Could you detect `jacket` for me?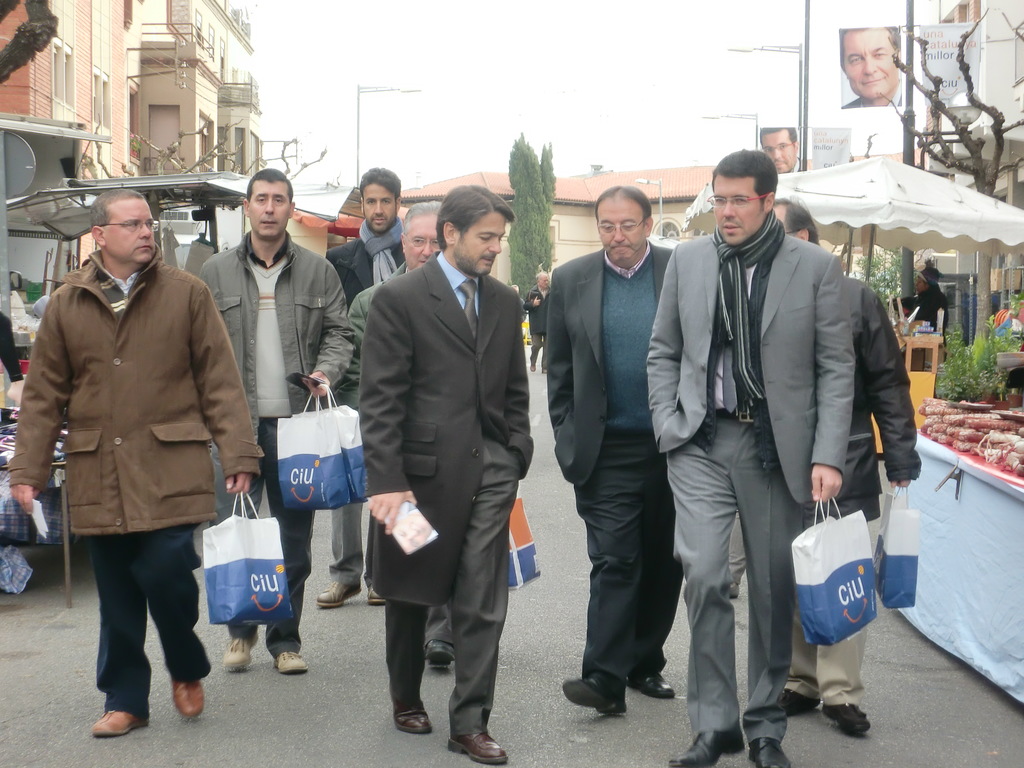
Detection result: left=324, top=220, right=402, bottom=299.
